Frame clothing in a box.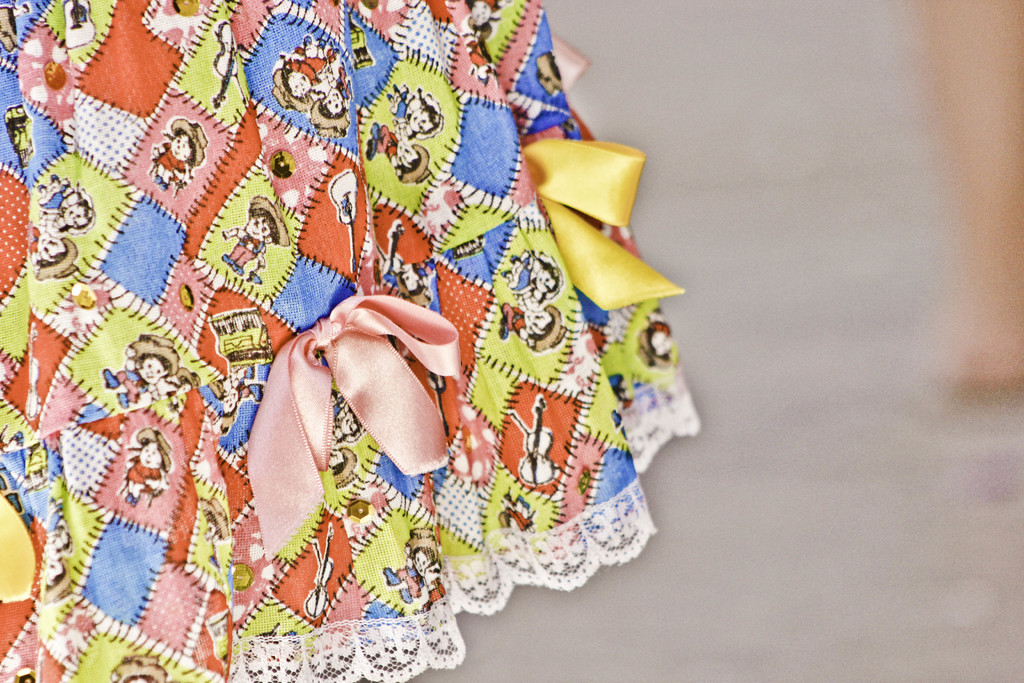
bbox(0, 0, 701, 682).
